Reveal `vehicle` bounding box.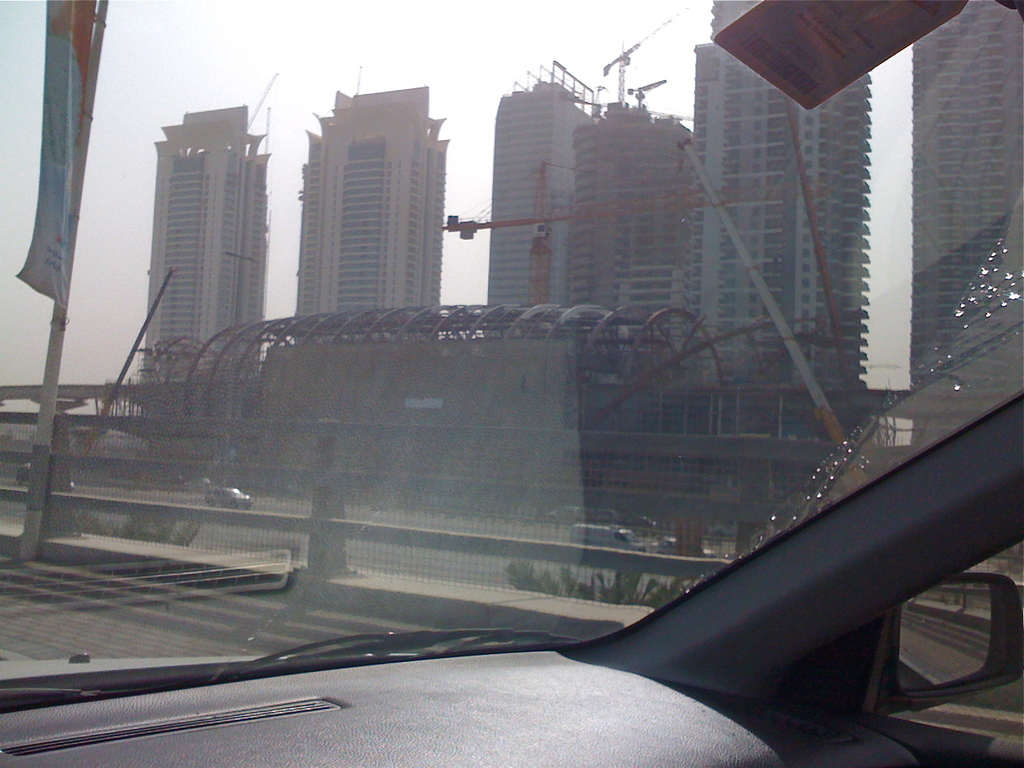
Revealed: {"left": 19, "top": 460, "right": 77, "bottom": 490}.
